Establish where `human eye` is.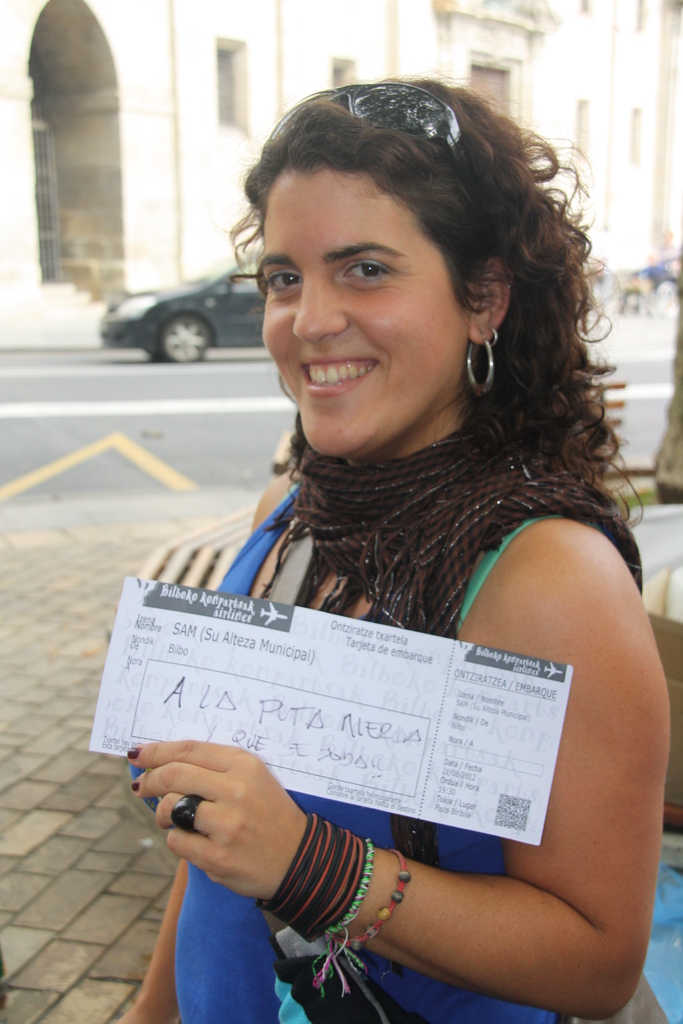
Established at box=[264, 263, 306, 300].
